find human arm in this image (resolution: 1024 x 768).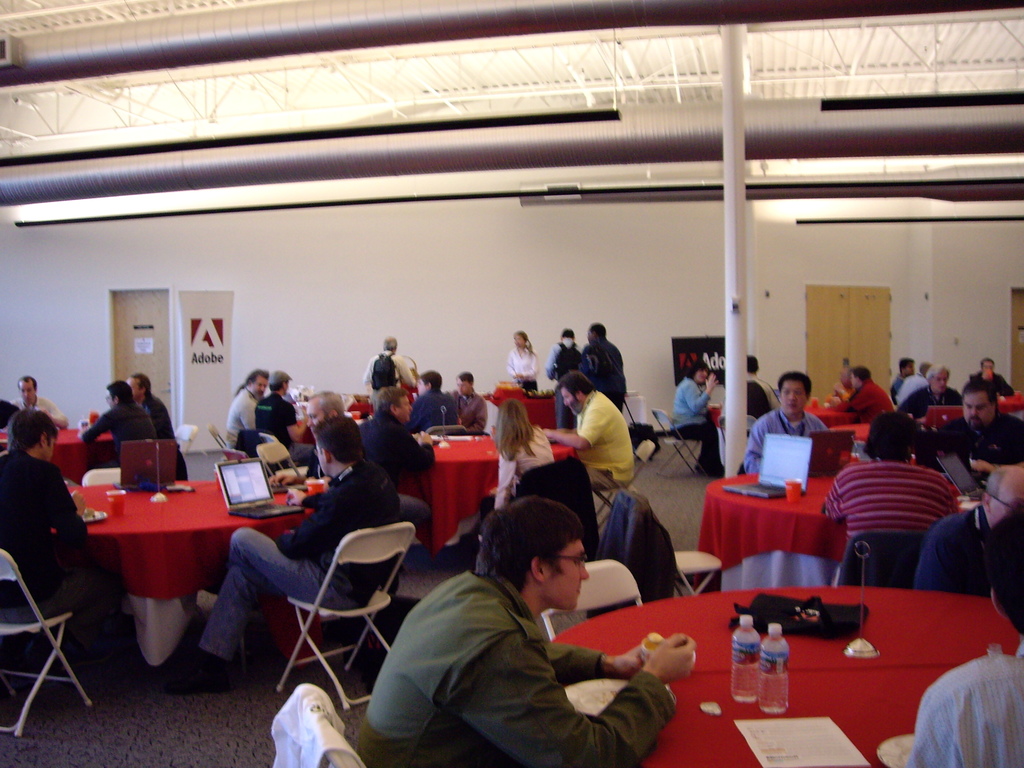
685/368/728/415.
